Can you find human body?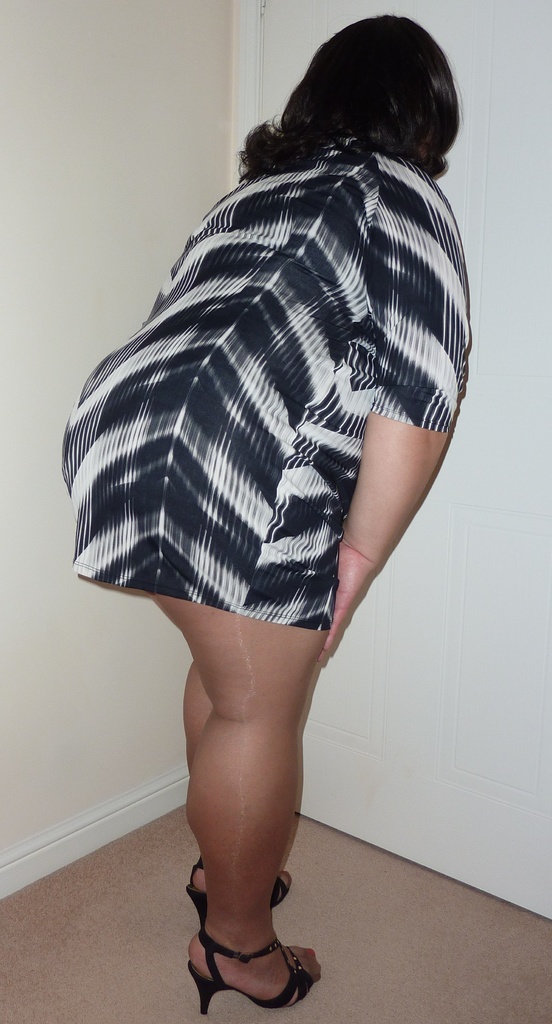
Yes, bounding box: crop(84, 29, 467, 890).
